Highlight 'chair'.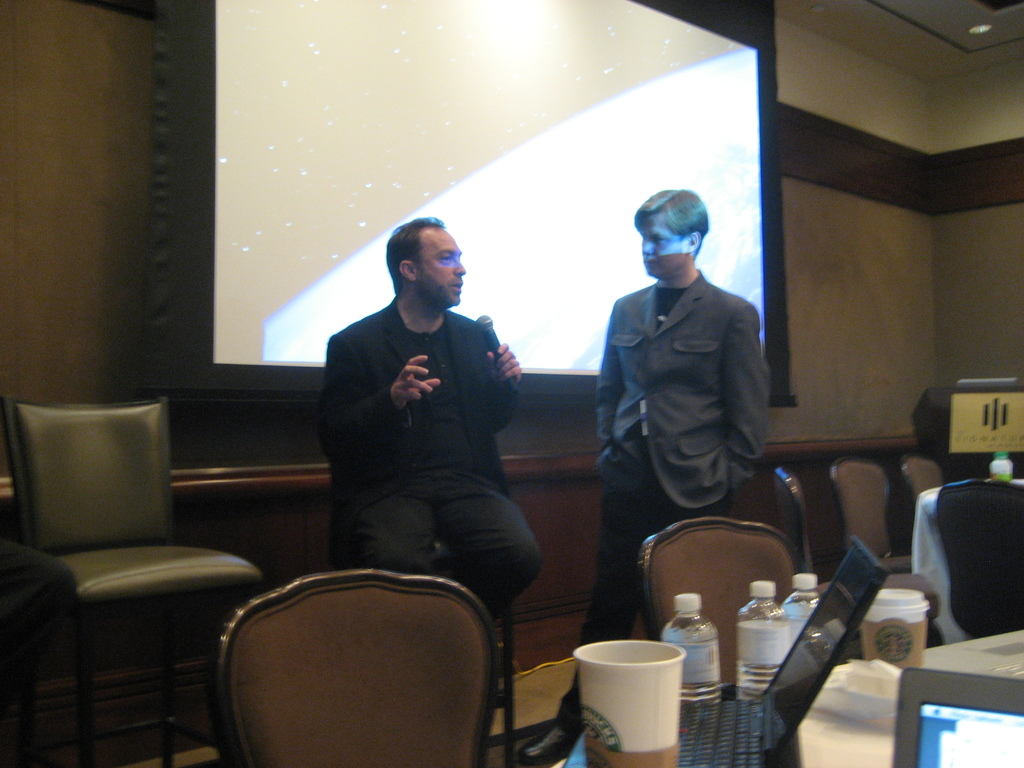
Highlighted region: Rect(771, 461, 817, 579).
